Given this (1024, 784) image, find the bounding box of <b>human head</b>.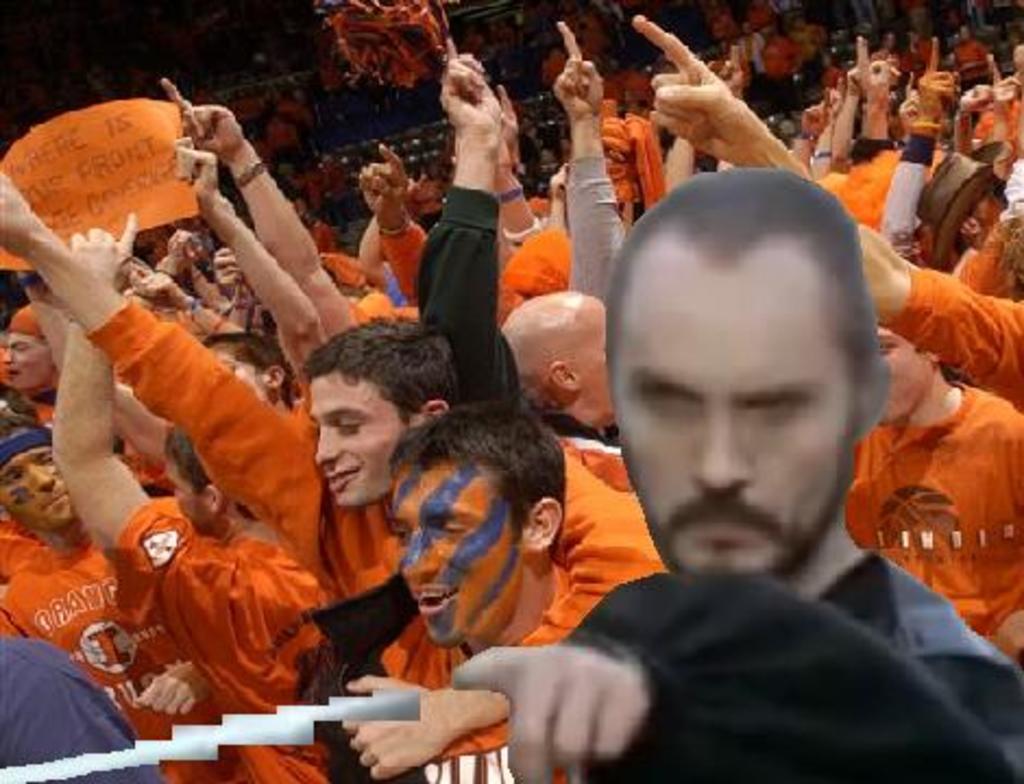
box=[309, 314, 462, 507].
